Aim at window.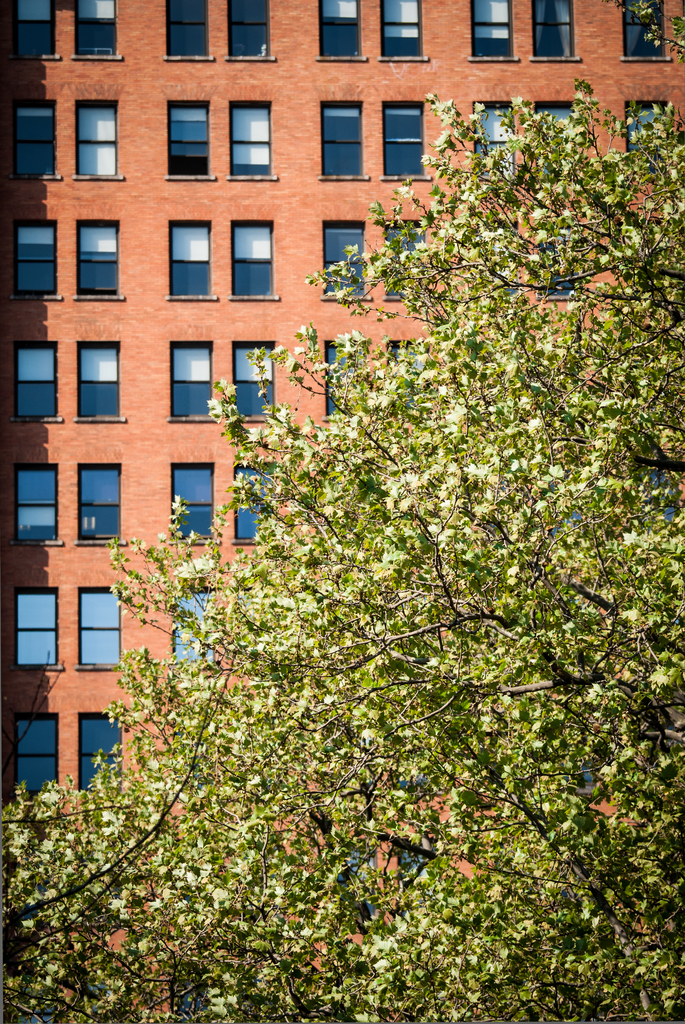
Aimed at select_region(78, 585, 122, 669).
